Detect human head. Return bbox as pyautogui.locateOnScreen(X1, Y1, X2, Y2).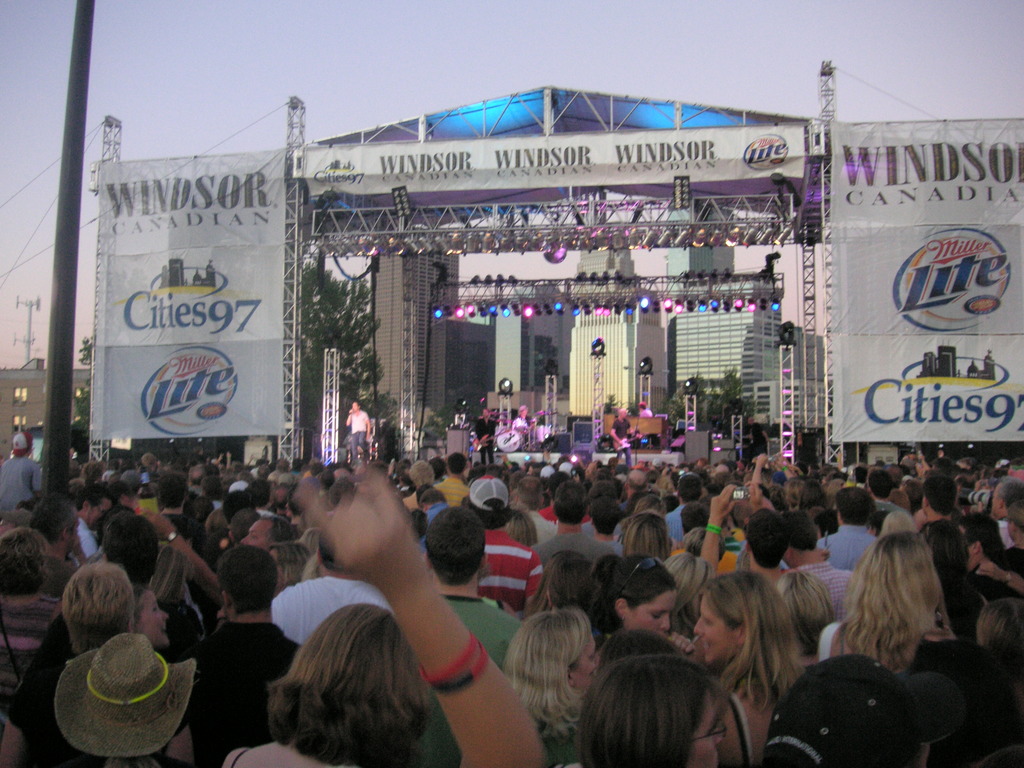
pyautogui.locateOnScreen(581, 644, 738, 758).
